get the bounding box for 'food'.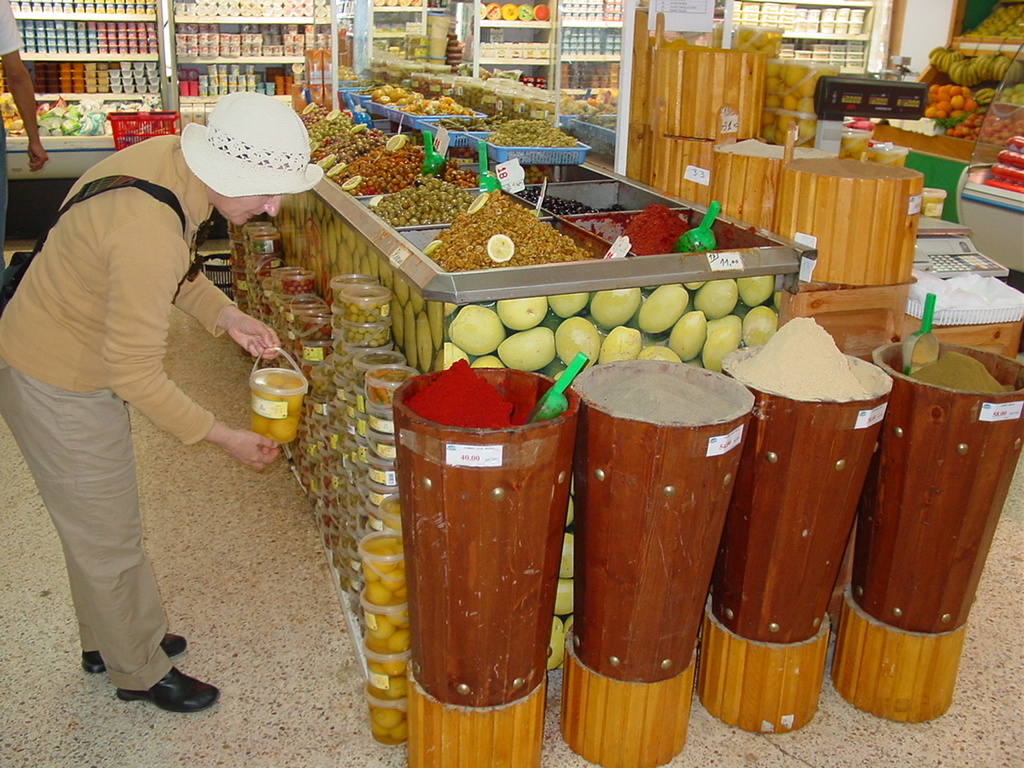
rect(622, 205, 693, 257).
